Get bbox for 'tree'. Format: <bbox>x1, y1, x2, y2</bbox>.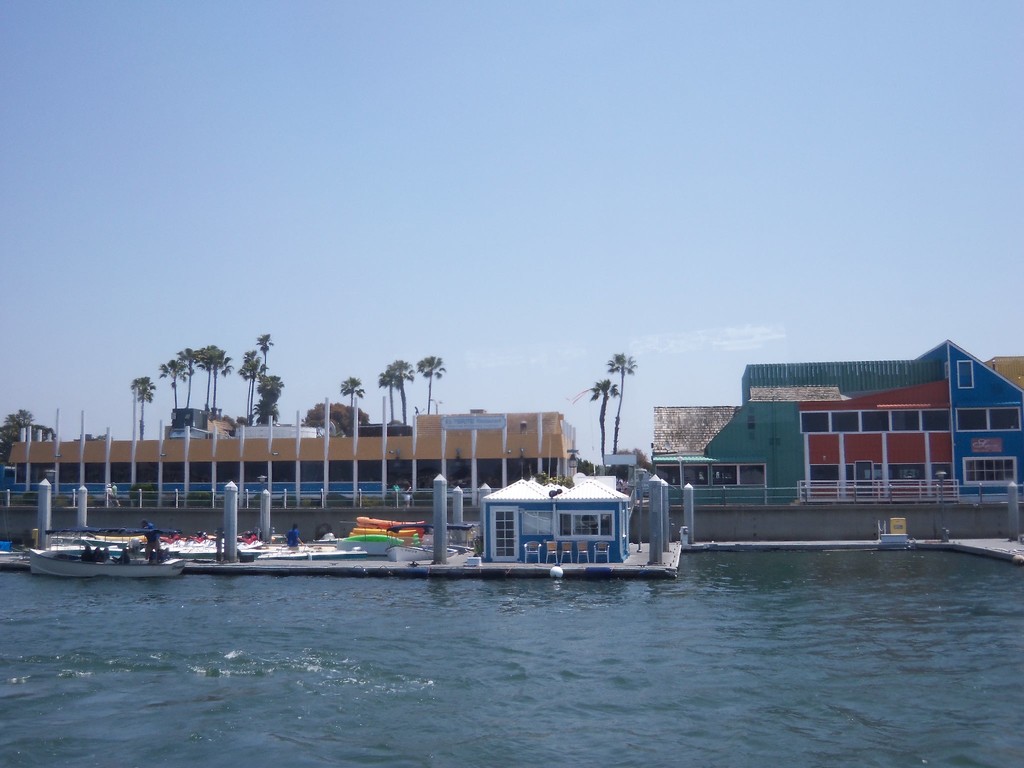
<bbox>380, 368, 401, 420</bbox>.
